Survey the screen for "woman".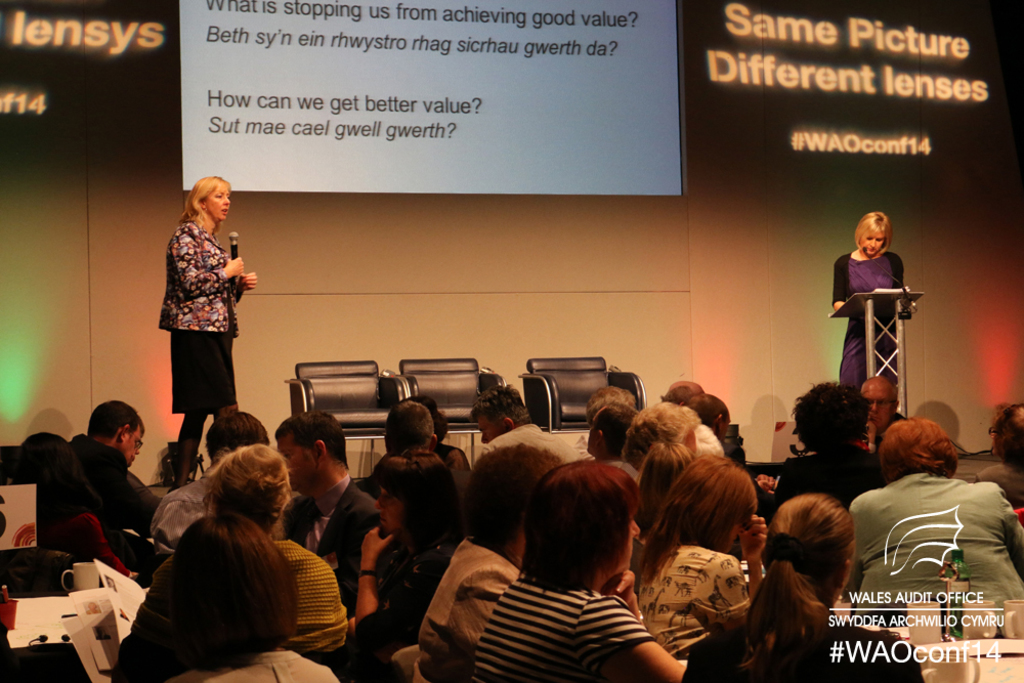
Survey found: l=125, t=438, r=354, b=660.
